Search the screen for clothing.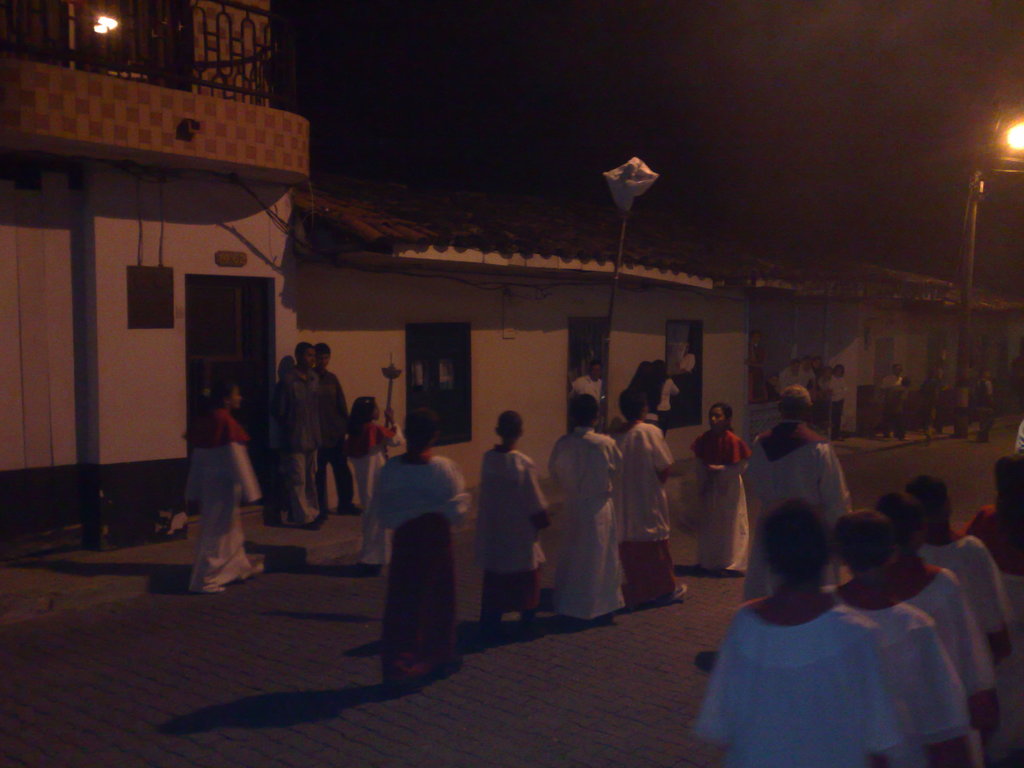
Found at (883, 371, 904, 392).
